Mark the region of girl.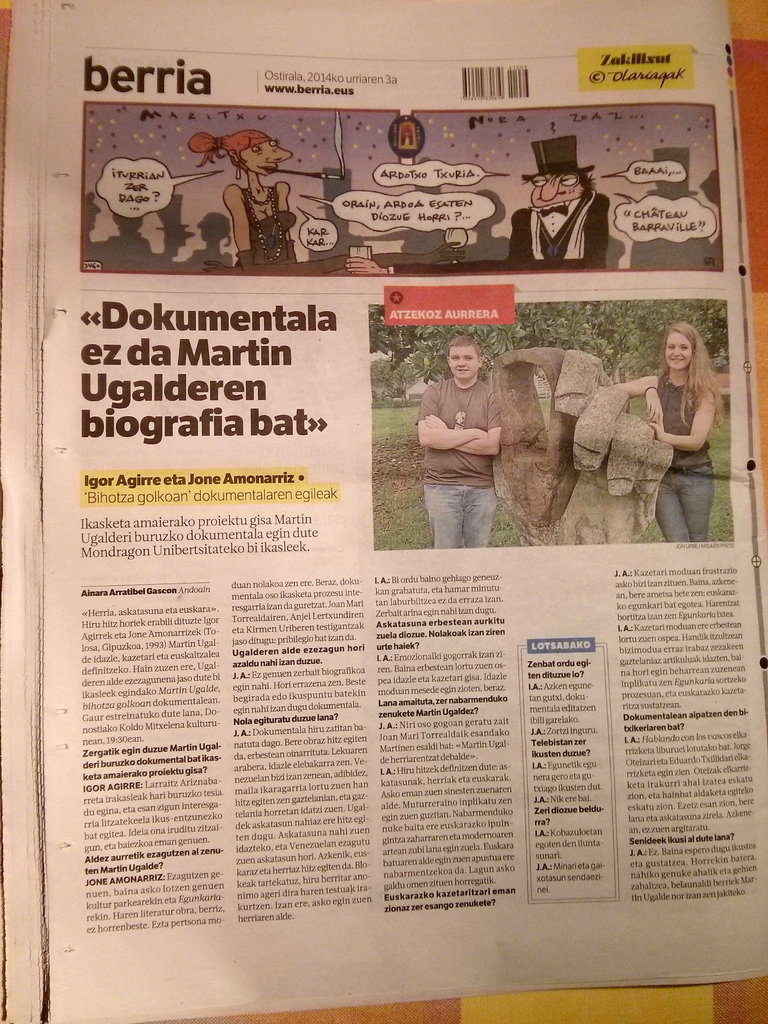
Region: (611,321,724,538).
